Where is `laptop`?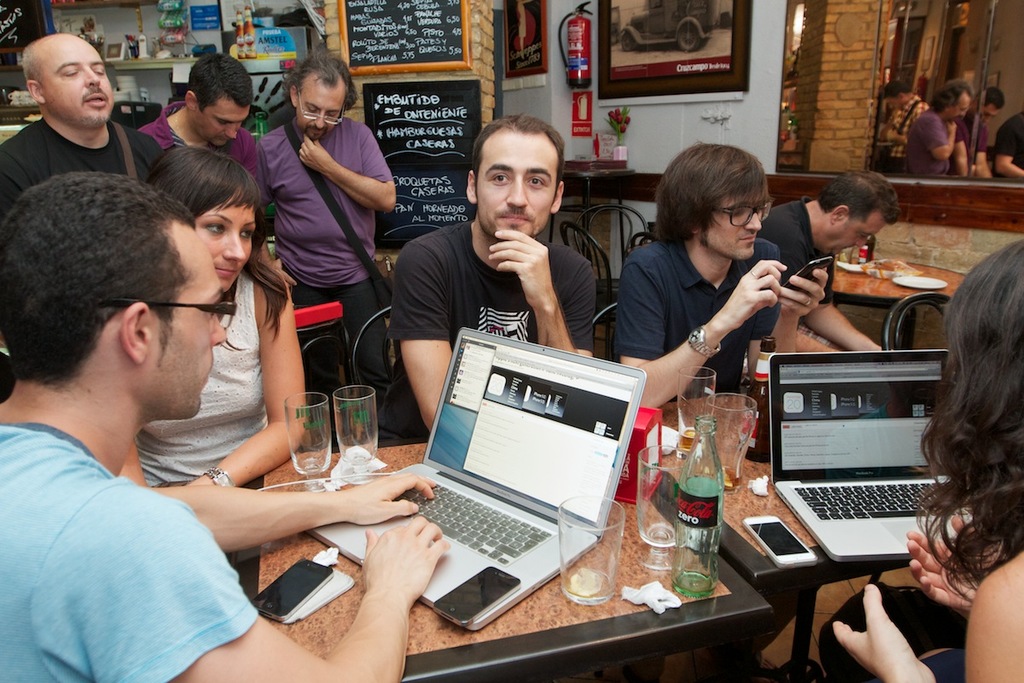
bbox(771, 348, 975, 560).
